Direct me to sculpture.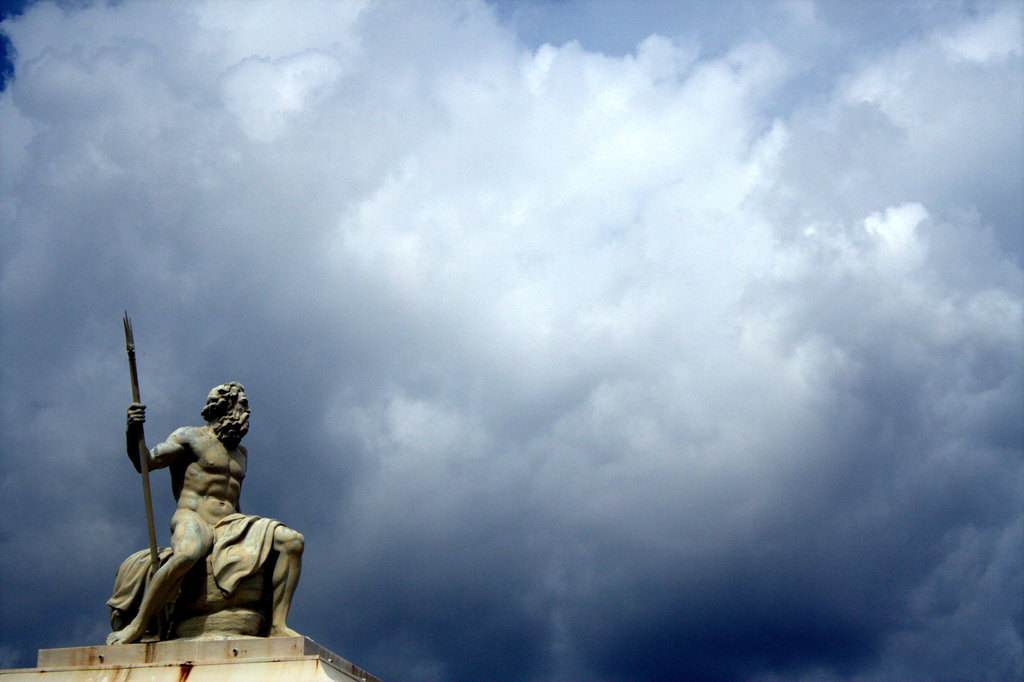
Direction: (103,357,305,652).
